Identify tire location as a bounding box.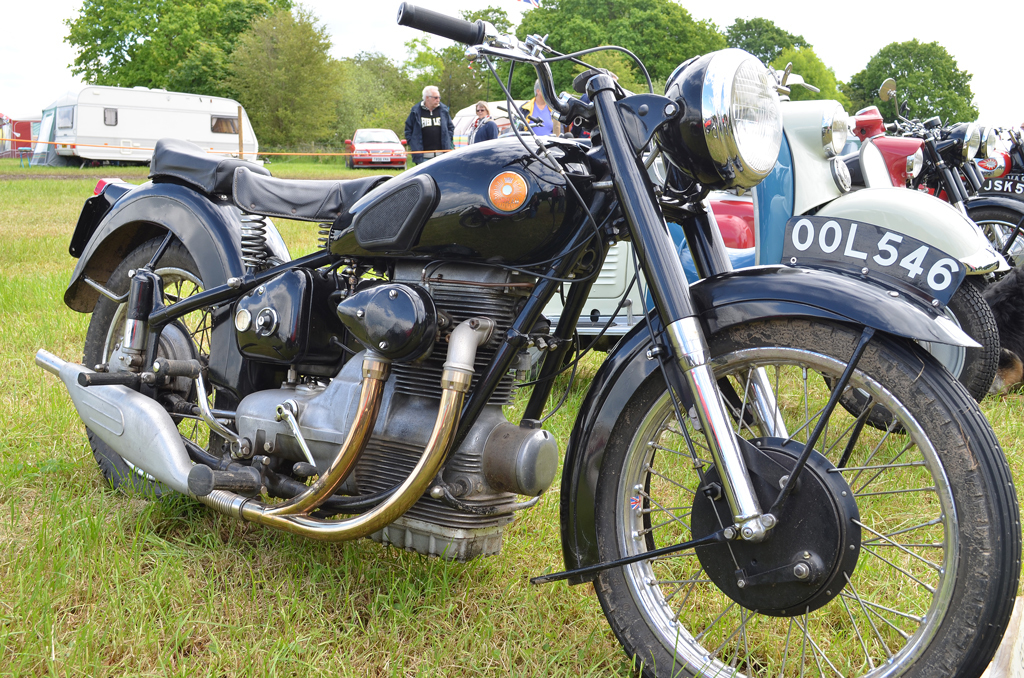
l=966, t=209, r=1023, b=279.
